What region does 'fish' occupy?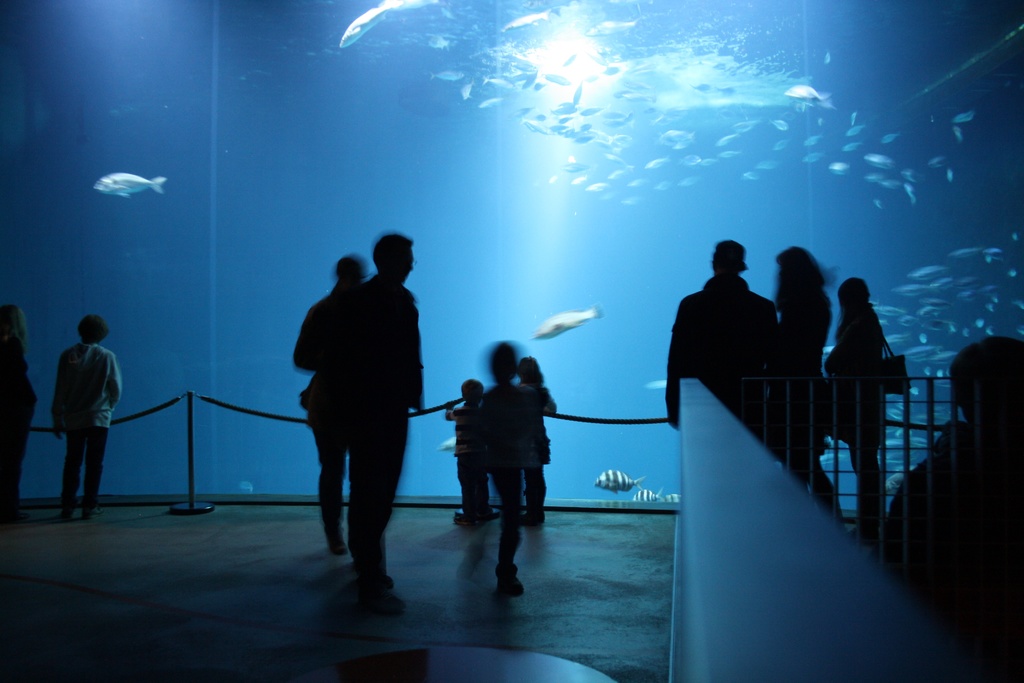
<region>609, 168, 627, 177</region>.
